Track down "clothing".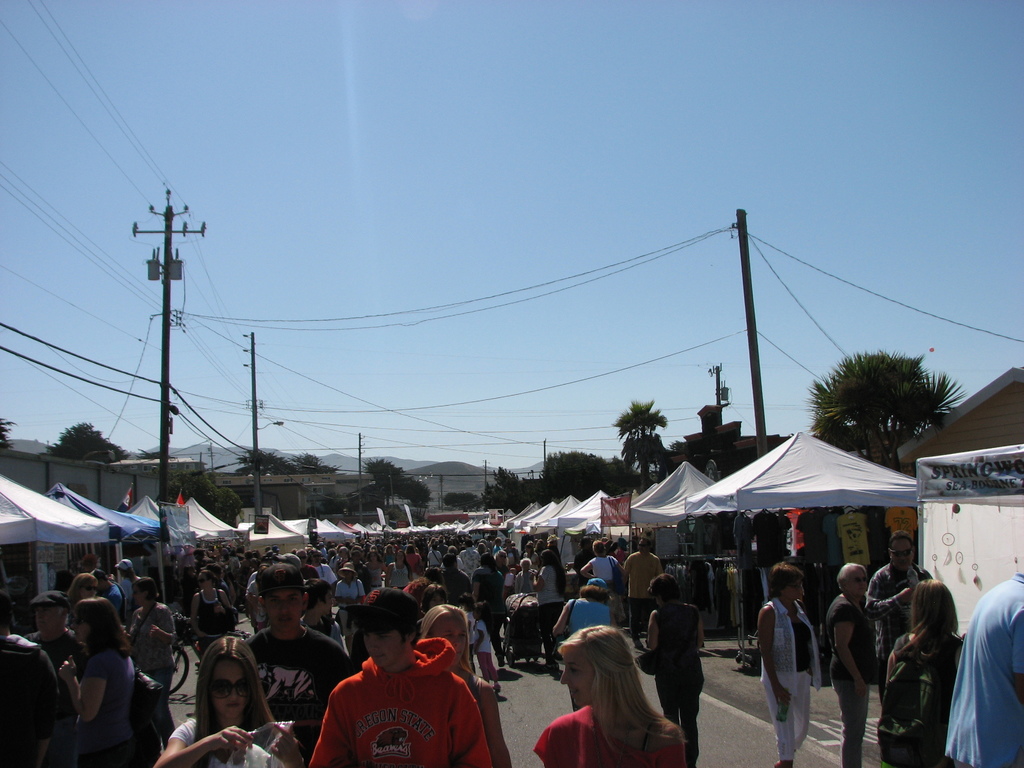
Tracked to 330:581:369:605.
